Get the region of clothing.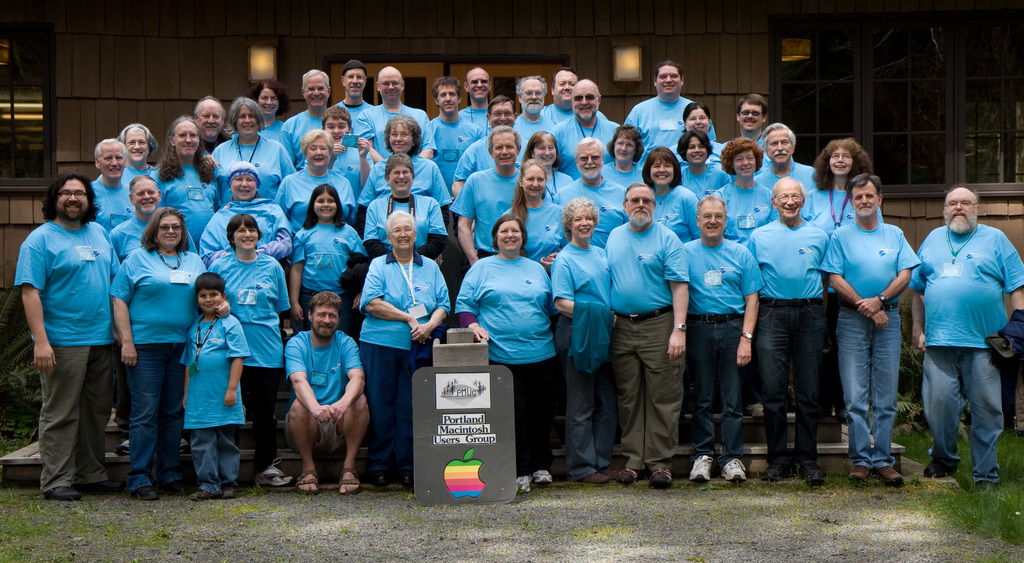
bbox(913, 221, 1023, 475).
